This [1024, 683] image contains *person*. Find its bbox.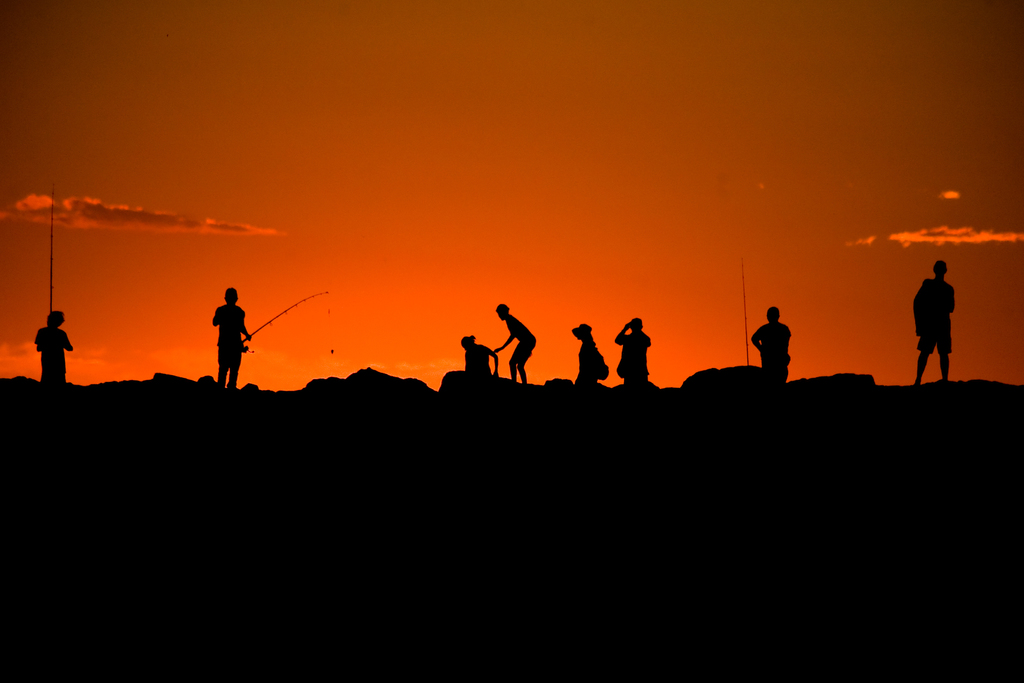
bbox(28, 309, 69, 388).
